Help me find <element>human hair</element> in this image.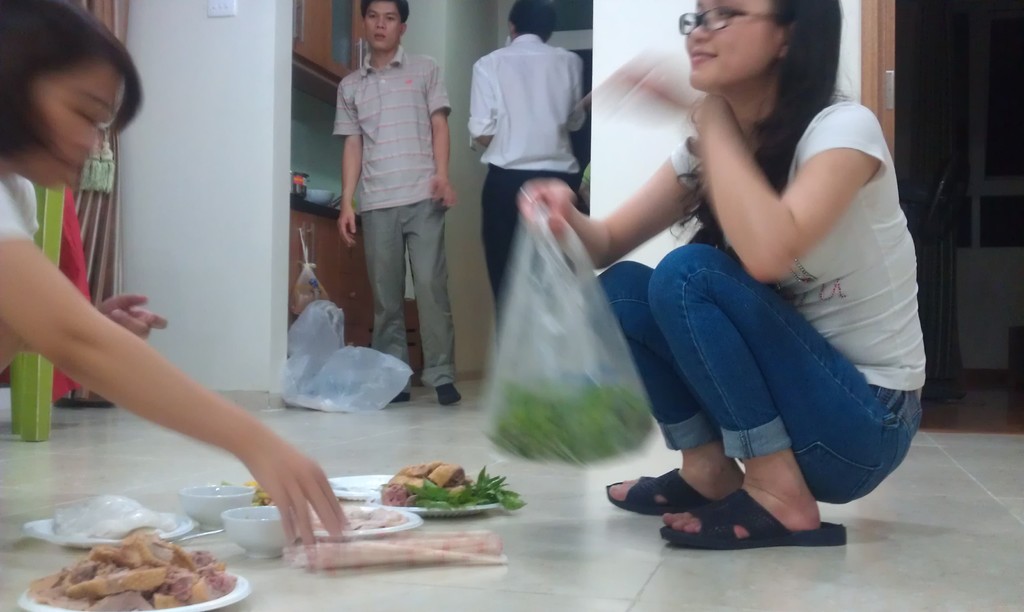
Found it: region(509, 0, 549, 41).
